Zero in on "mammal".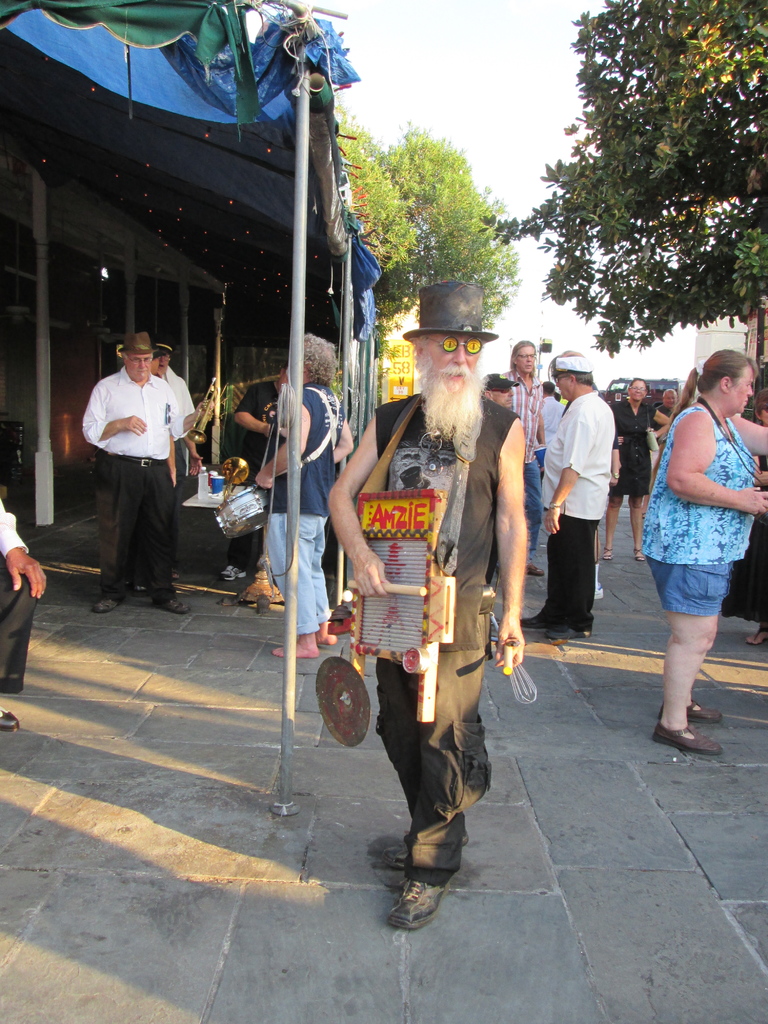
Zeroed in: bbox=[69, 319, 184, 572].
